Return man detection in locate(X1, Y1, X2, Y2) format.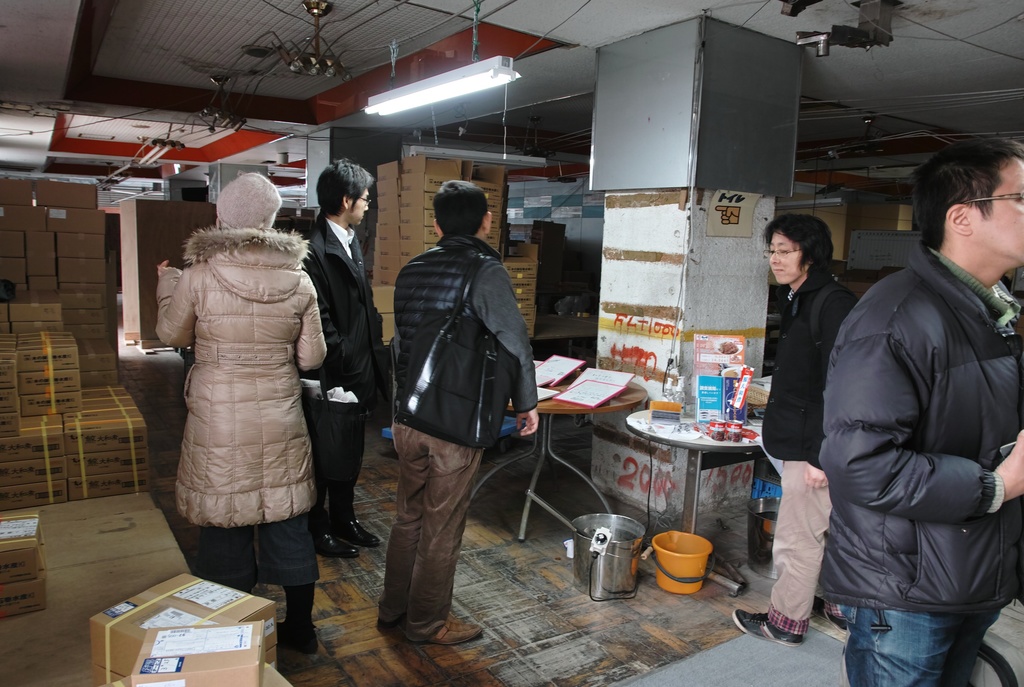
locate(372, 180, 540, 645).
